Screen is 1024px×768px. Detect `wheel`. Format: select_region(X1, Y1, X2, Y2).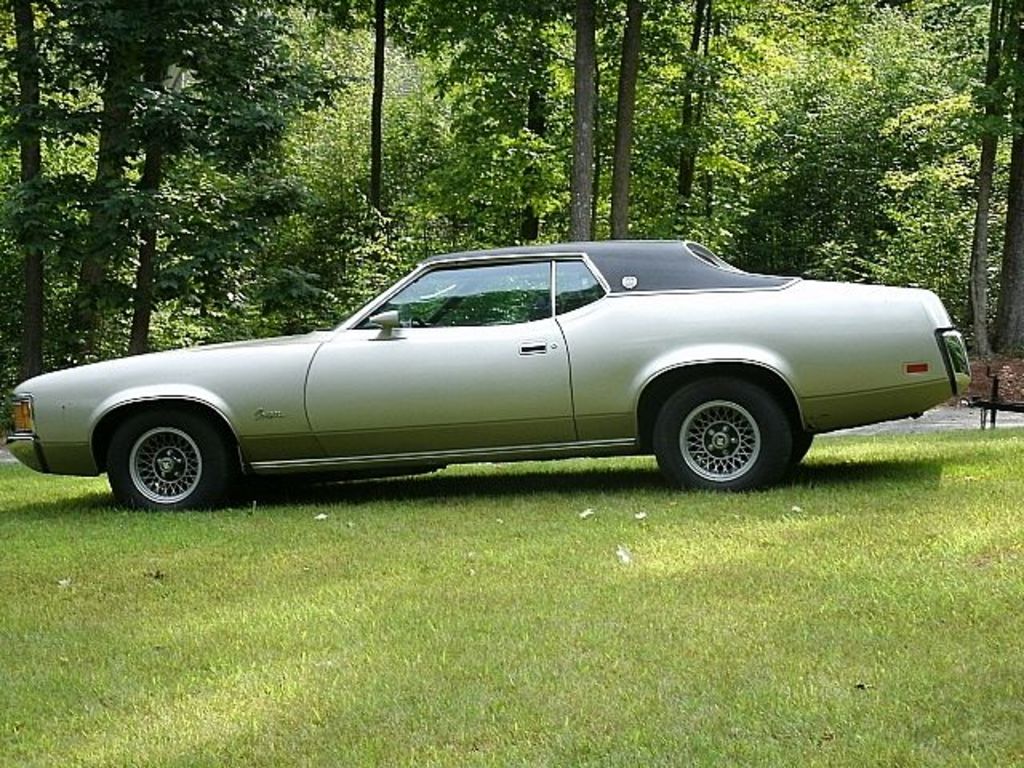
select_region(653, 374, 794, 494).
